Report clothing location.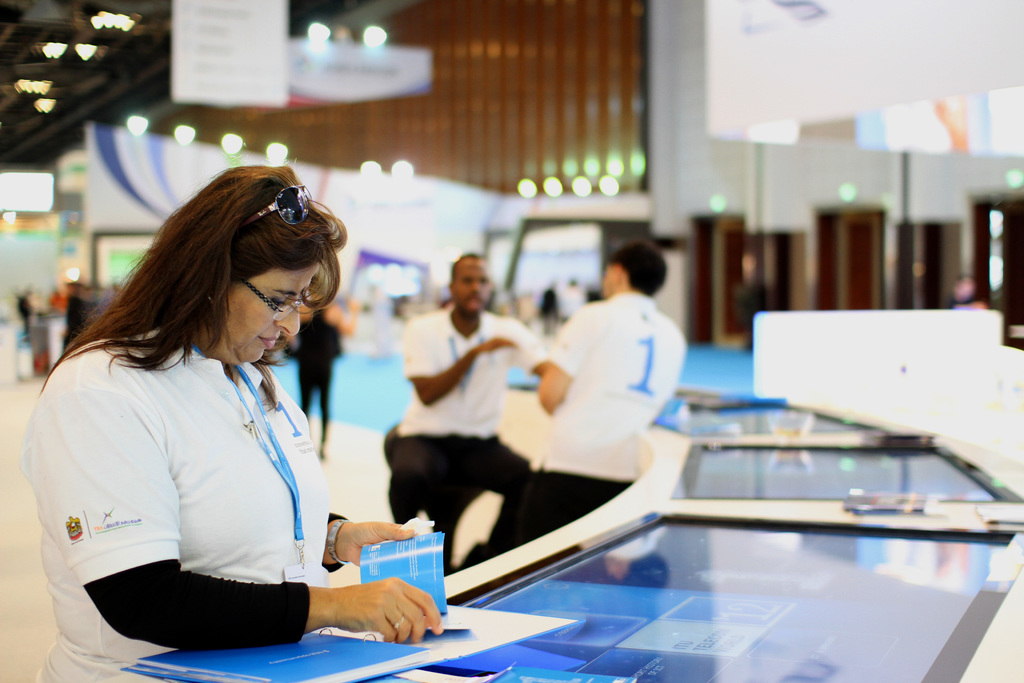
Report: select_region(735, 276, 760, 340).
